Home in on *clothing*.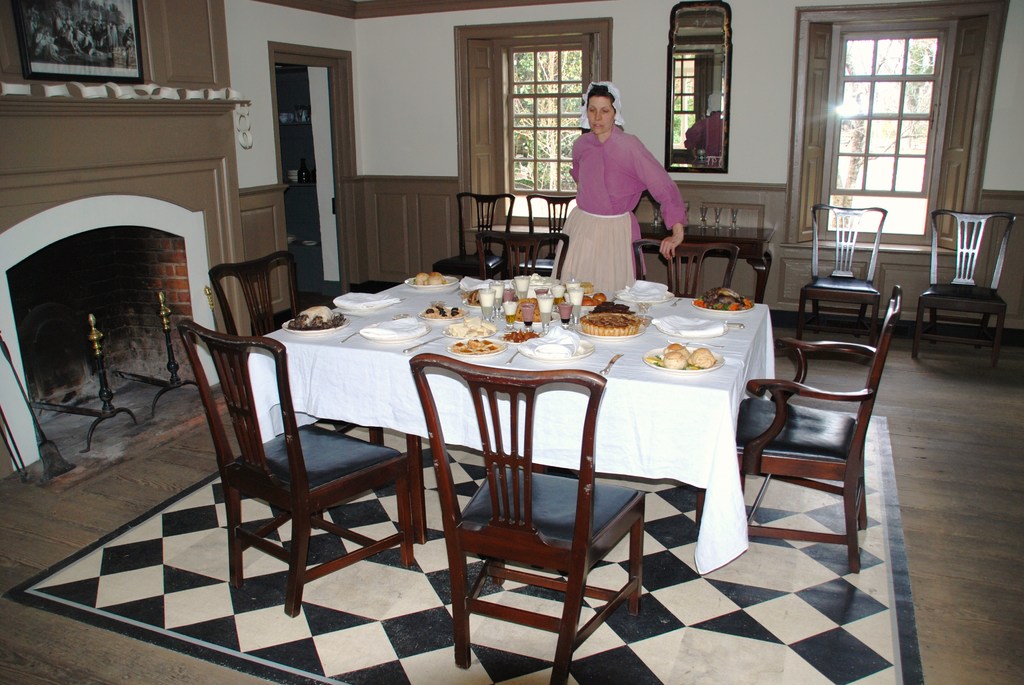
Homed in at bbox=[561, 112, 684, 278].
